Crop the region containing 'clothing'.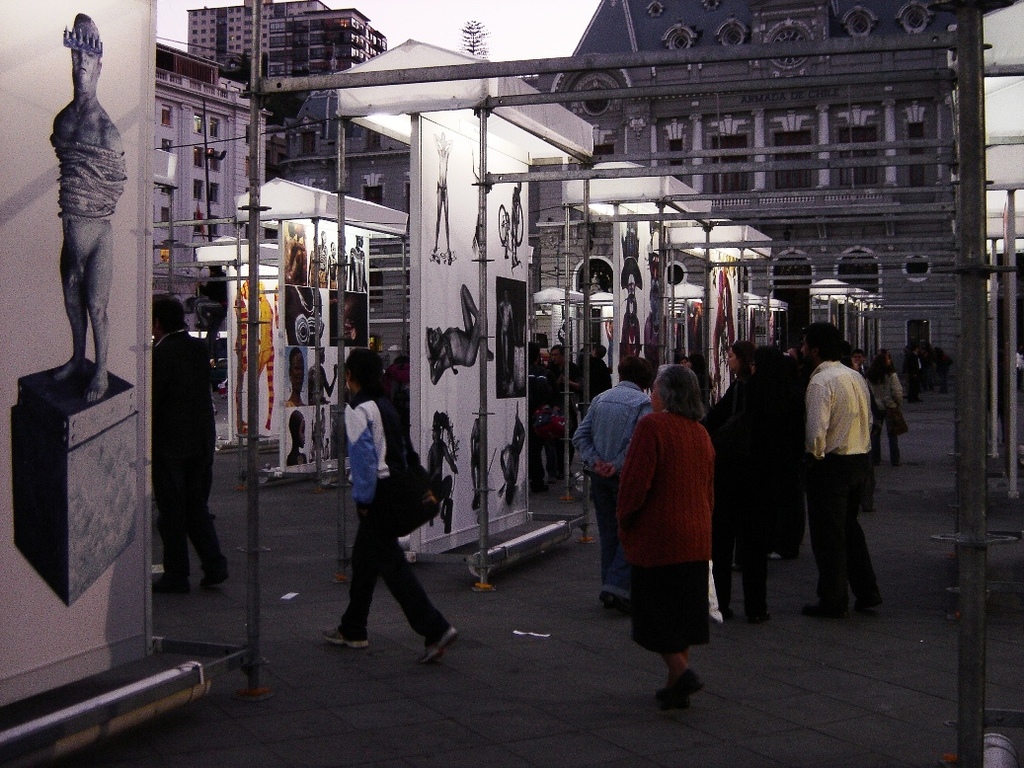
Crop region: l=575, t=378, r=649, b=588.
